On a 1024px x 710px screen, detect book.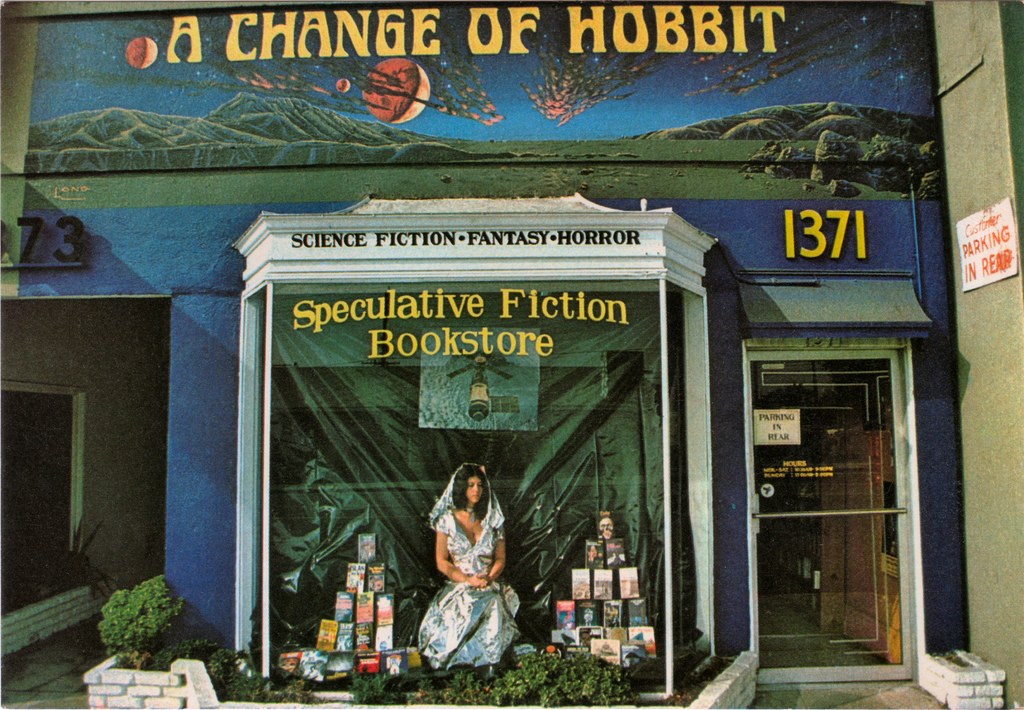
l=626, t=625, r=656, b=663.
